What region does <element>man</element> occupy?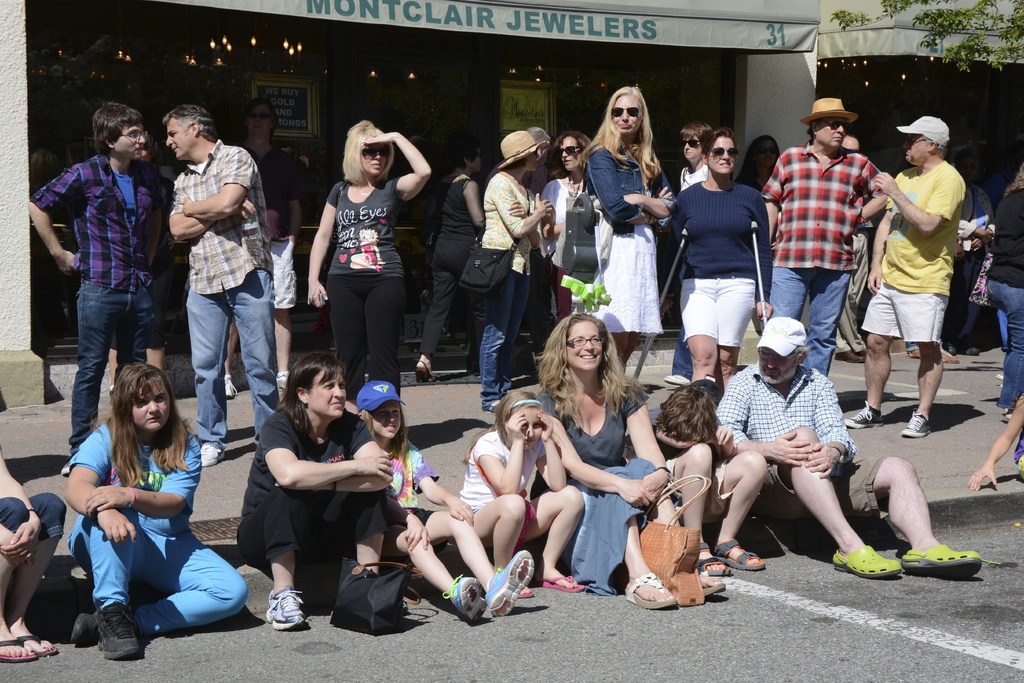
(21, 99, 176, 479).
